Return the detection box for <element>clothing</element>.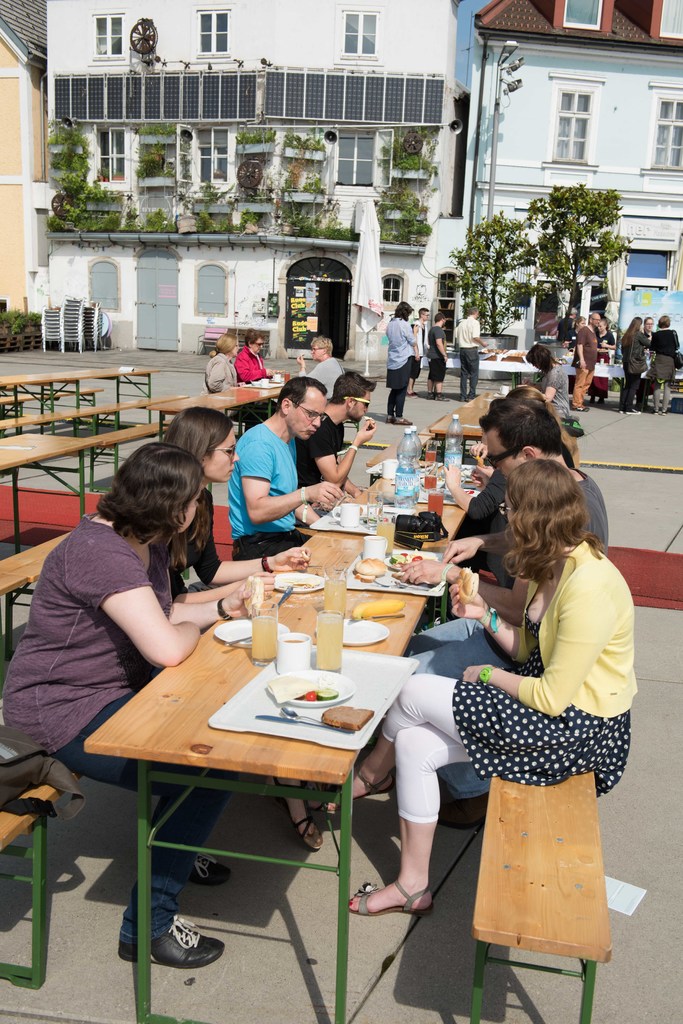
region(231, 421, 301, 552).
